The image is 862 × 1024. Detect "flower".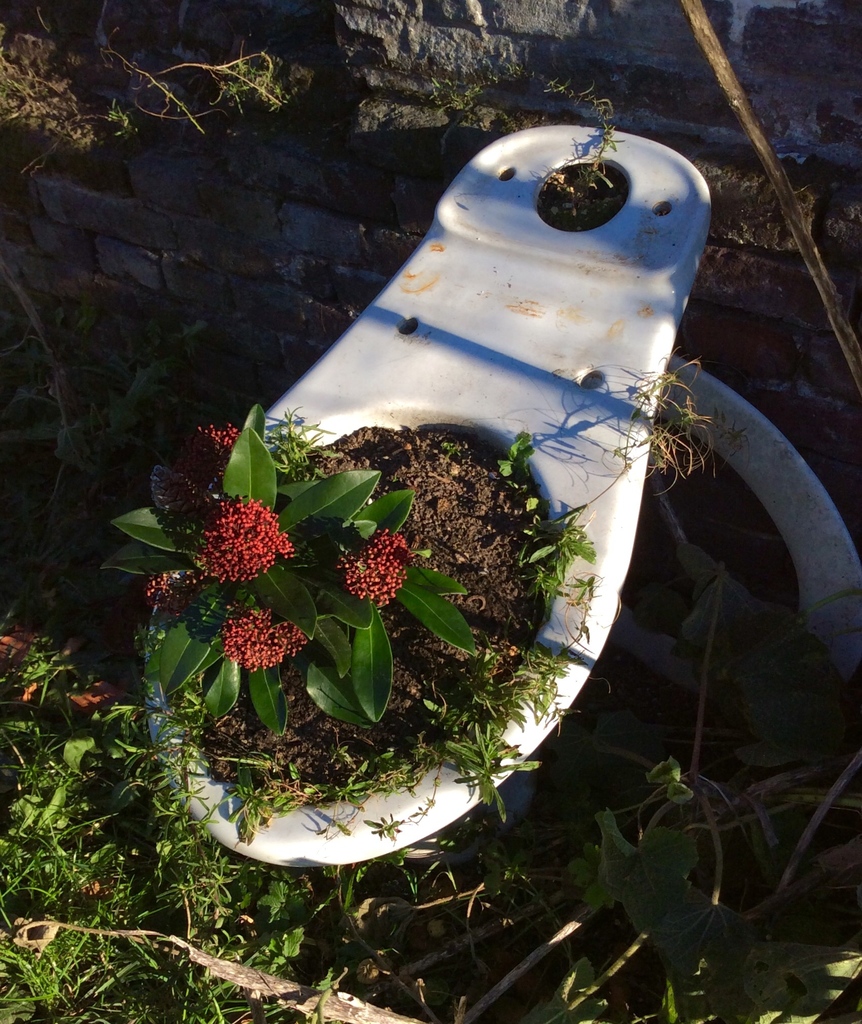
Detection: [x1=185, y1=485, x2=297, y2=591].
